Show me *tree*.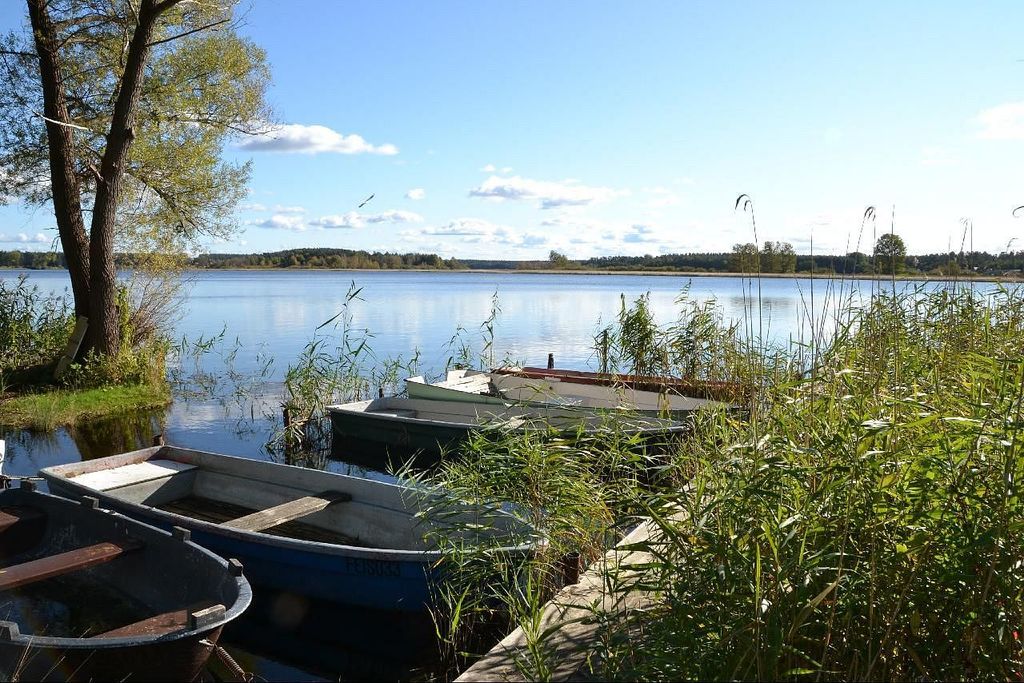
*tree* is here: box(770, 241, 798, 274).
